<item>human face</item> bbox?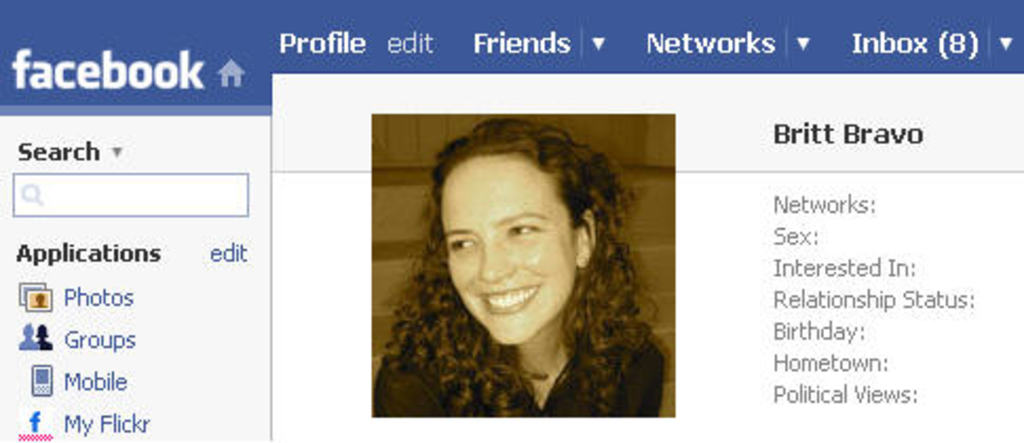
[x1=445, y1=154, x2=579, y2=346]
